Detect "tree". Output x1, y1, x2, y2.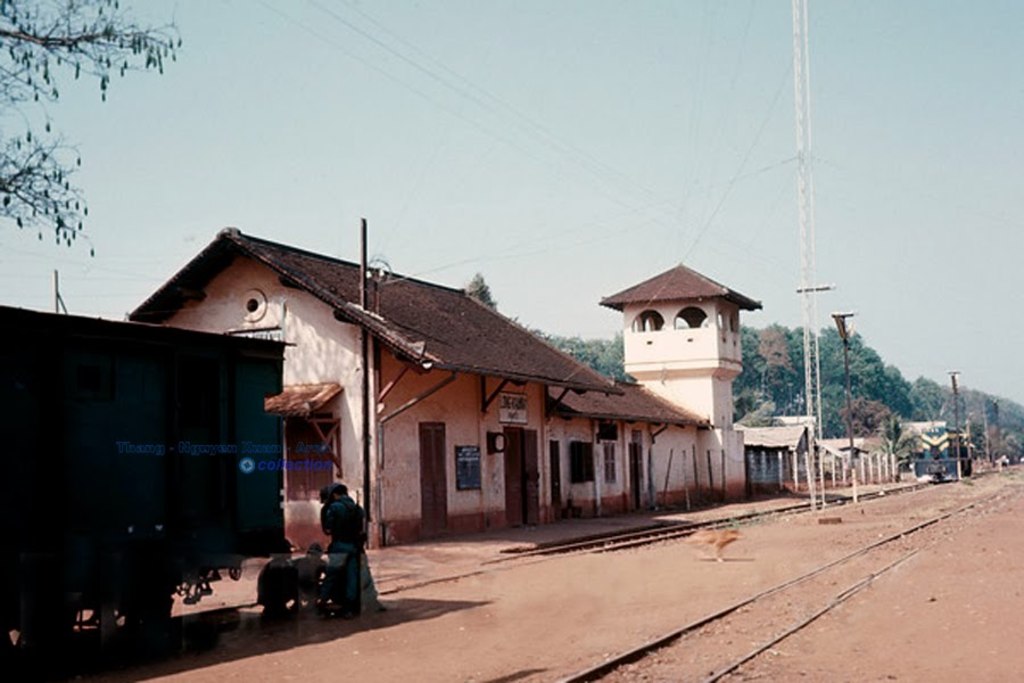
0, 0, 182, 255.
